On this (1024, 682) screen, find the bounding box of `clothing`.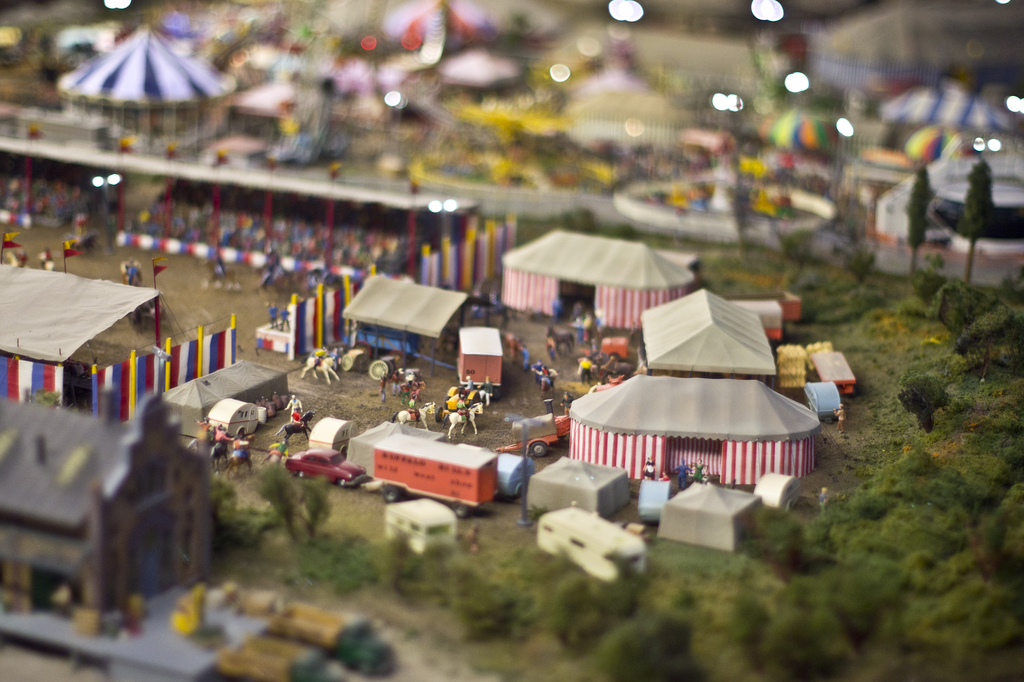
Bounding box: Rect(662, 475, 669, 481).
